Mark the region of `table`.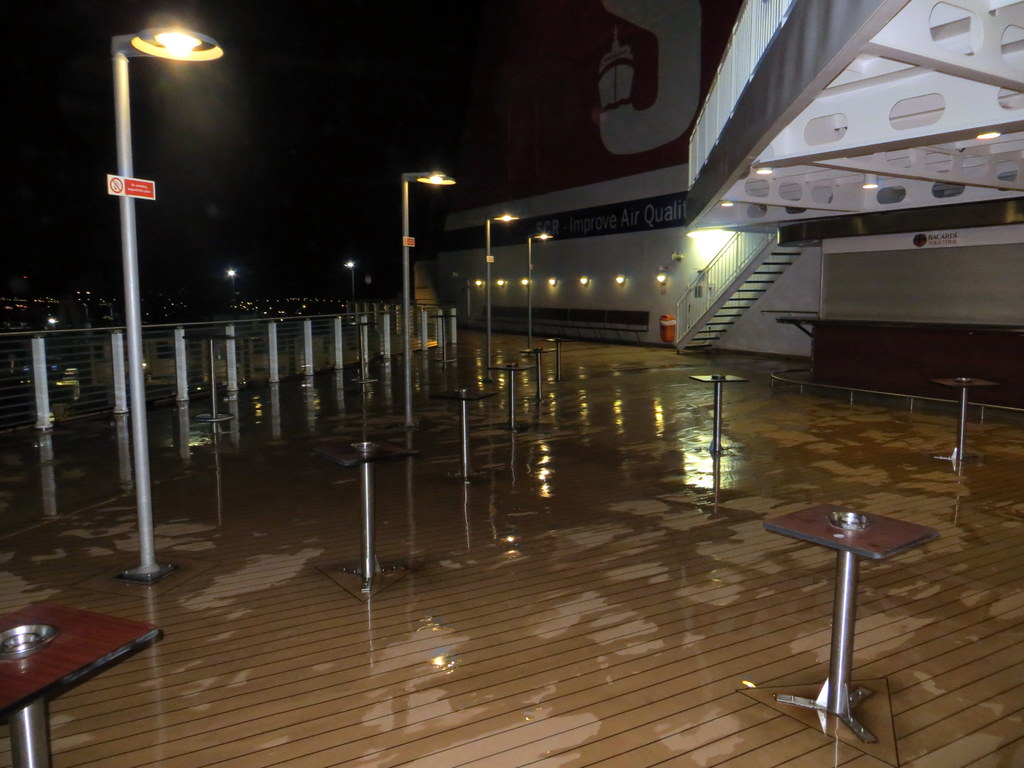
Region: x1=0, y1=591, x2=157, y2=767.
